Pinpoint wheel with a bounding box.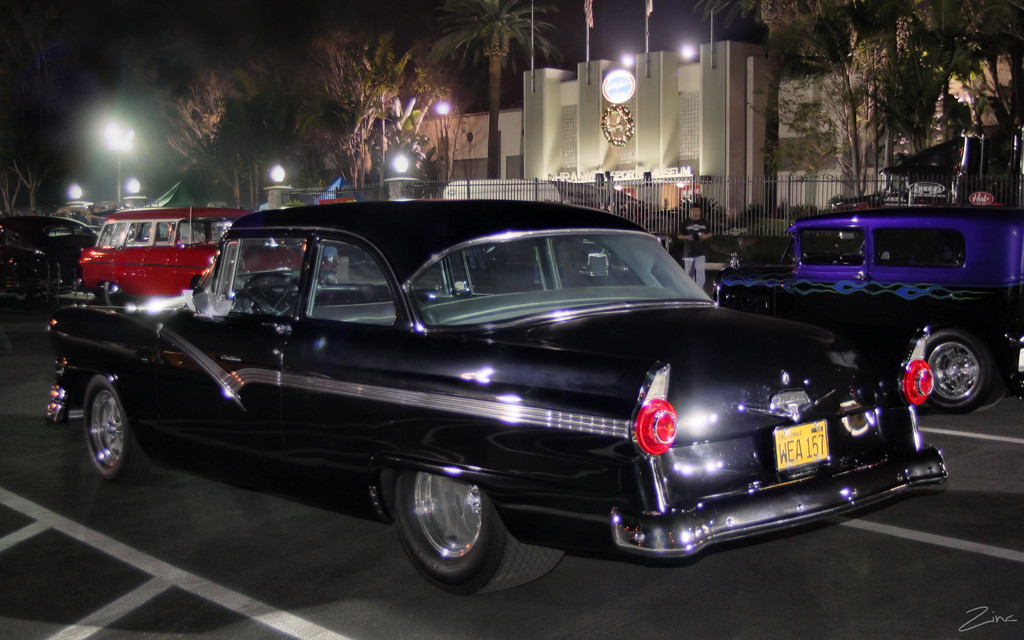
rect(81, 374, 148, 483).
